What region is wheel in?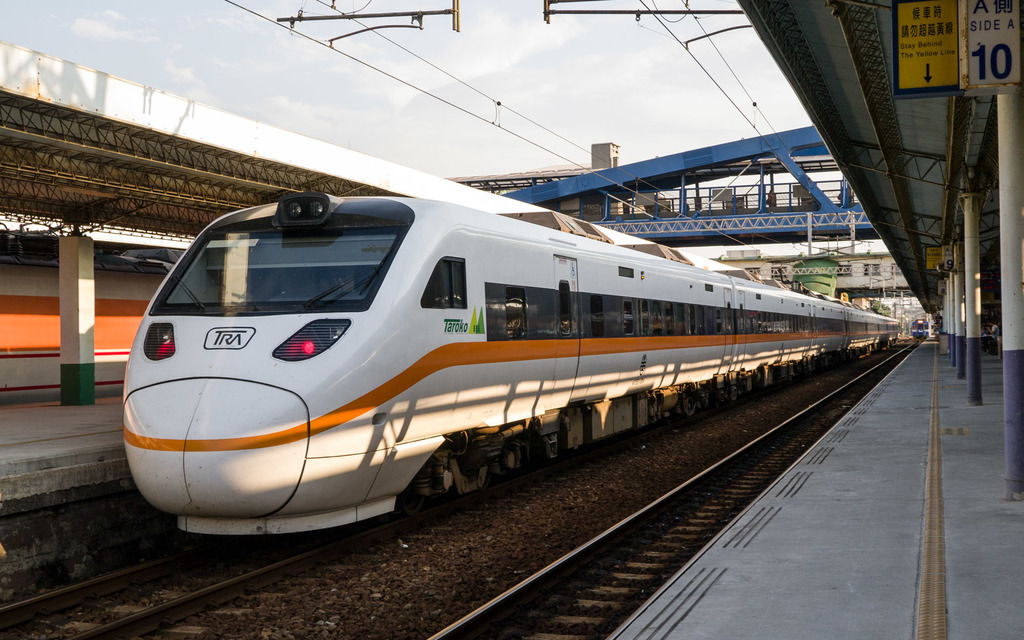
BBox(681, 395, 697, 419).
